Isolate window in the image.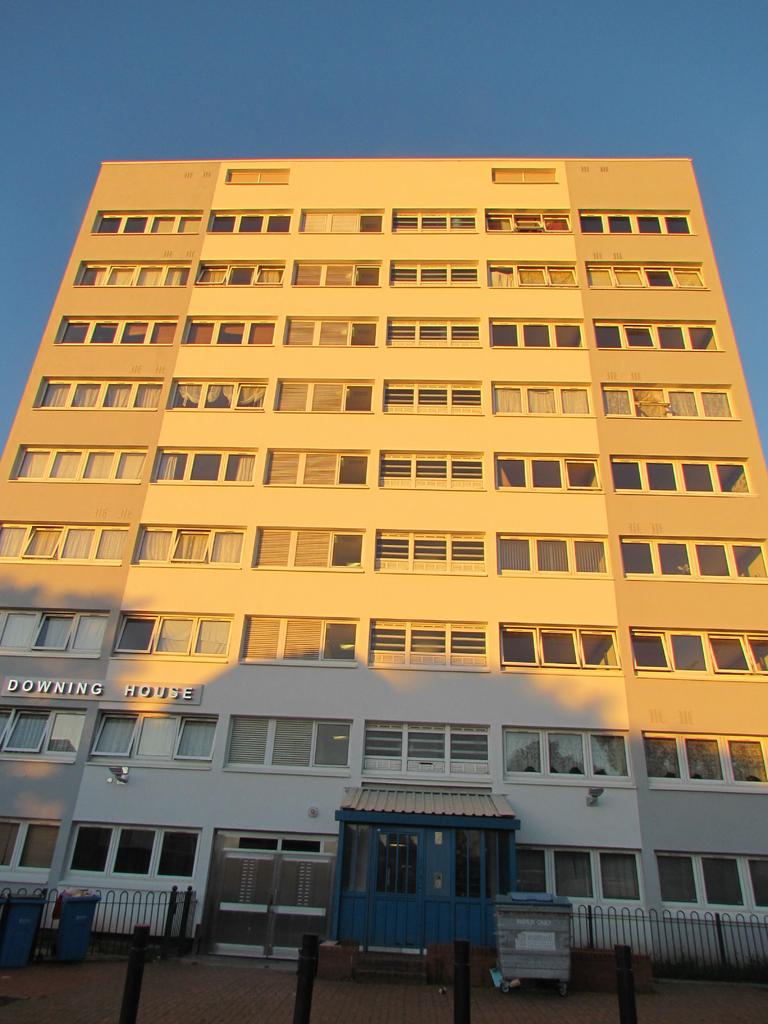
Isolated region: crop(408, 528, 447, 577).
